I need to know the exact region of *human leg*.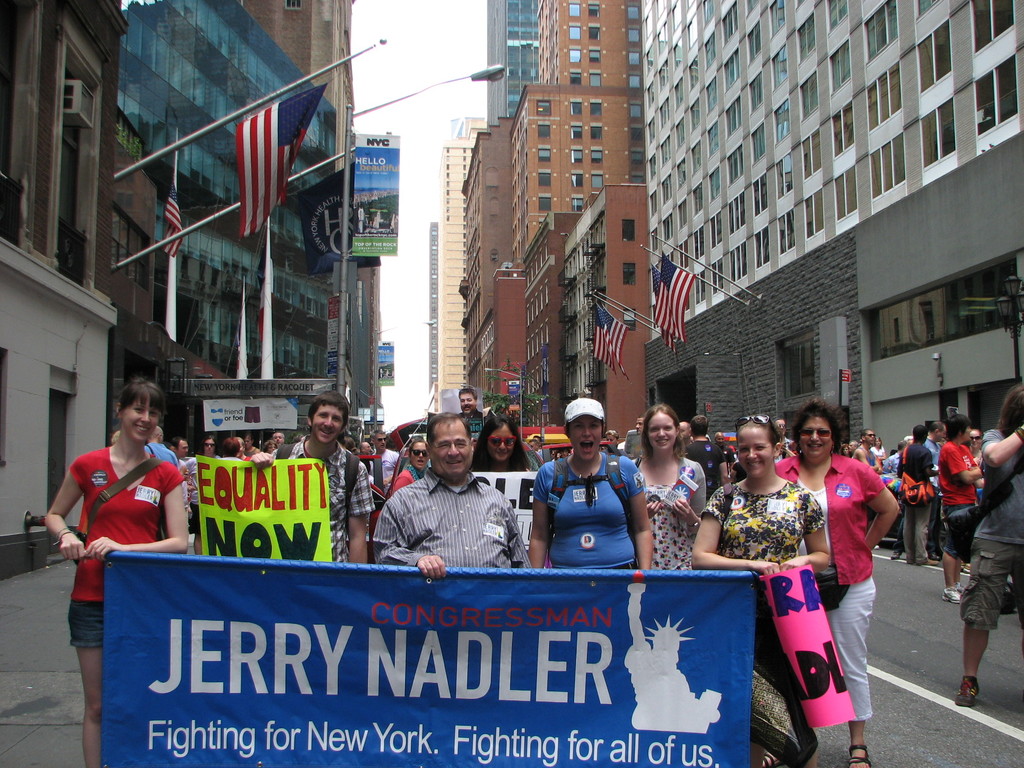
Region: bbox=[829, 580, 879, 767].
